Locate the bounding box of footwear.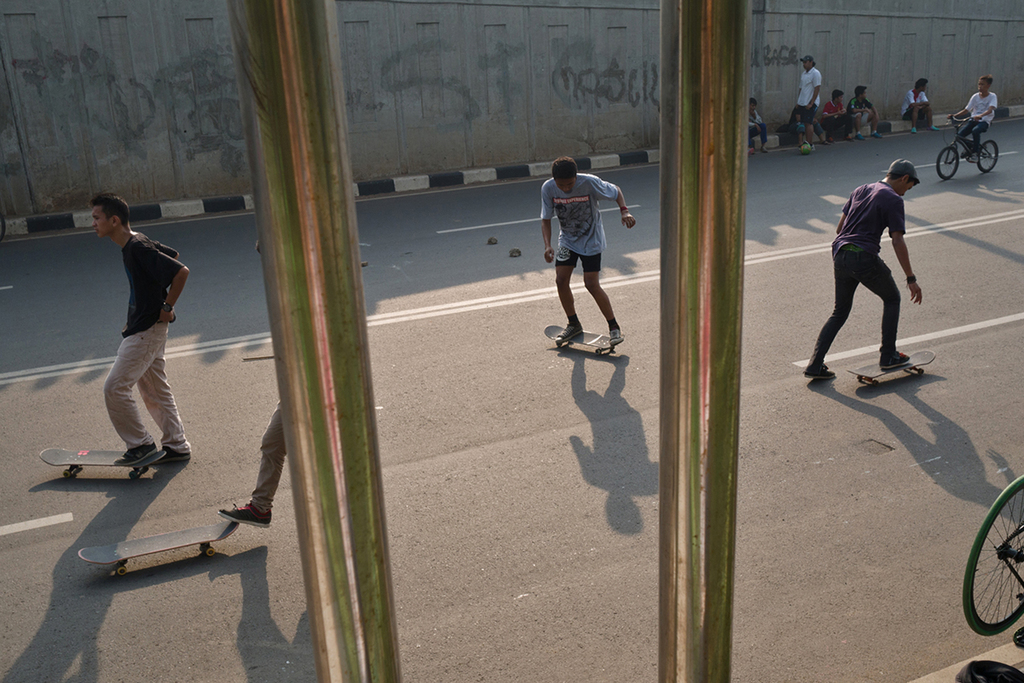
Bounding box: x1=967 y1=148 x2=986 y2=164.
